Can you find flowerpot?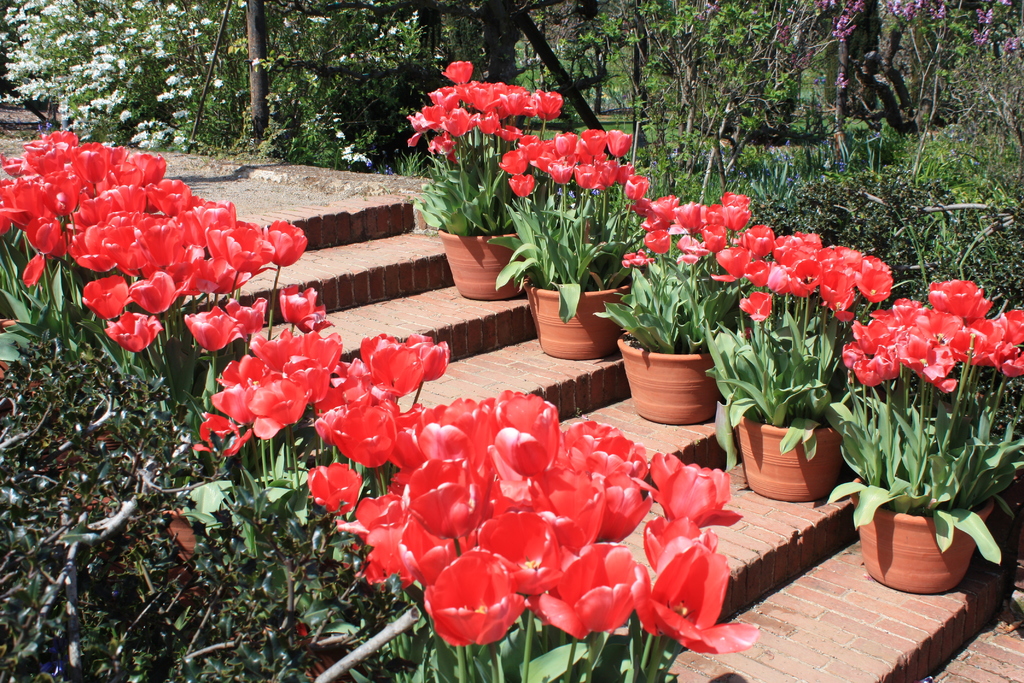
Yes, bounding box: region(437, 224, 528, 300).
